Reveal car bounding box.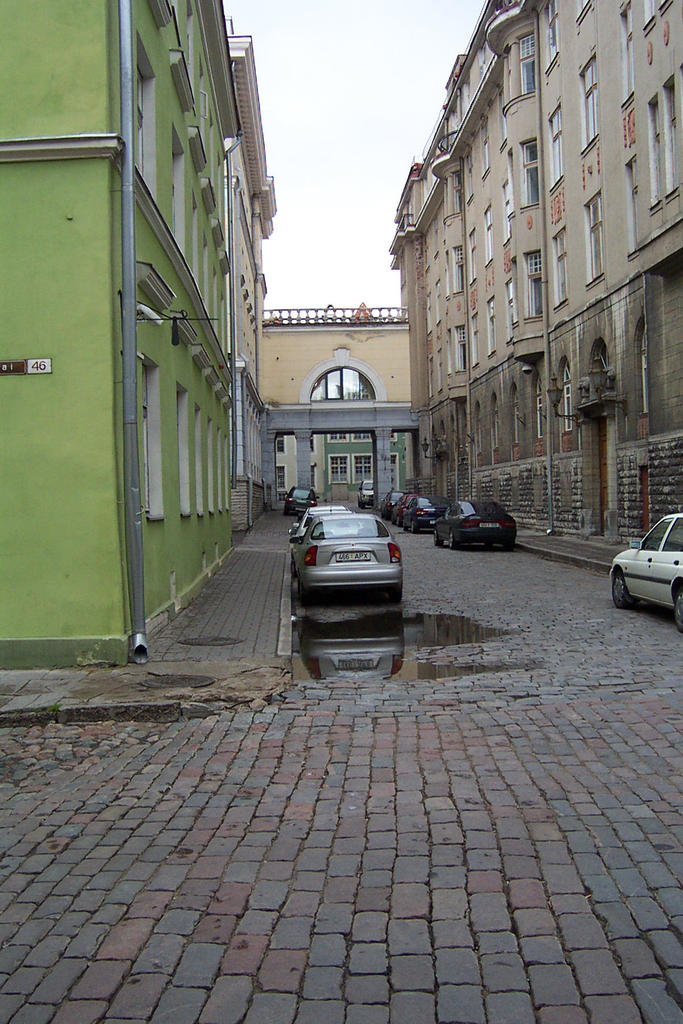
Revealed: 288,484,314,503.
